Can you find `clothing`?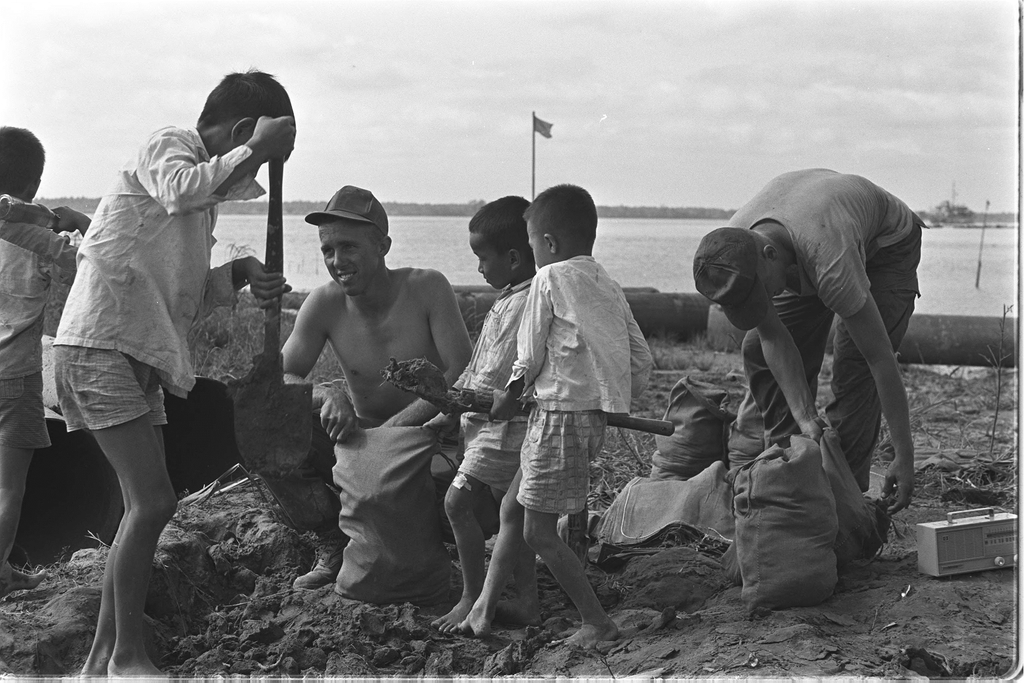
Yes, bounding box: <region>726, 163, 926, 504</region>.
